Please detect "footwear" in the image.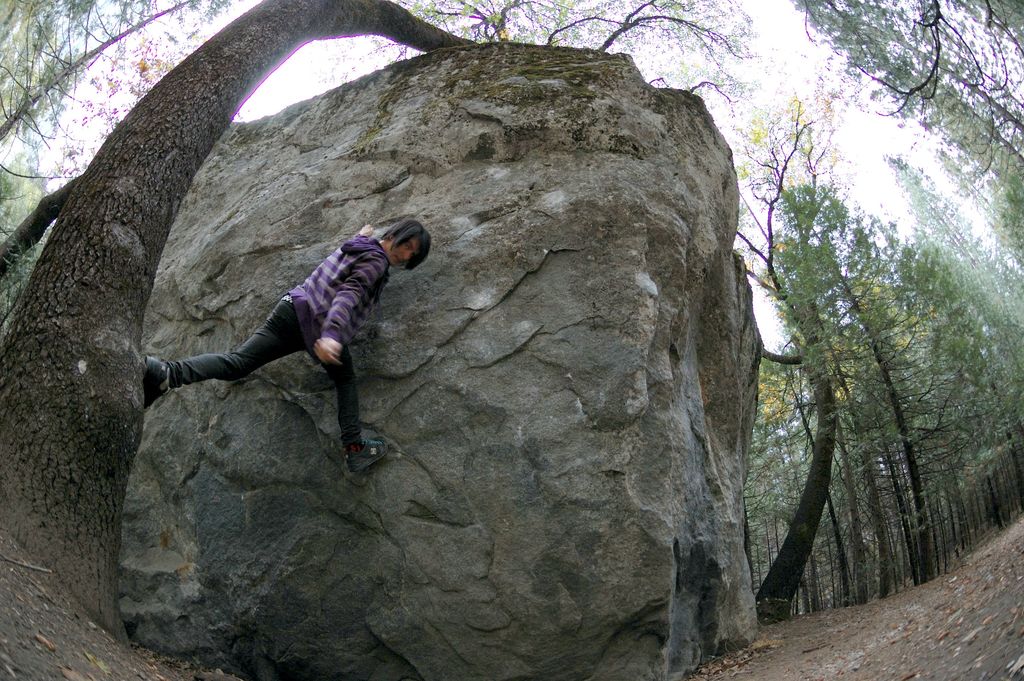
(349,439,389,473).
